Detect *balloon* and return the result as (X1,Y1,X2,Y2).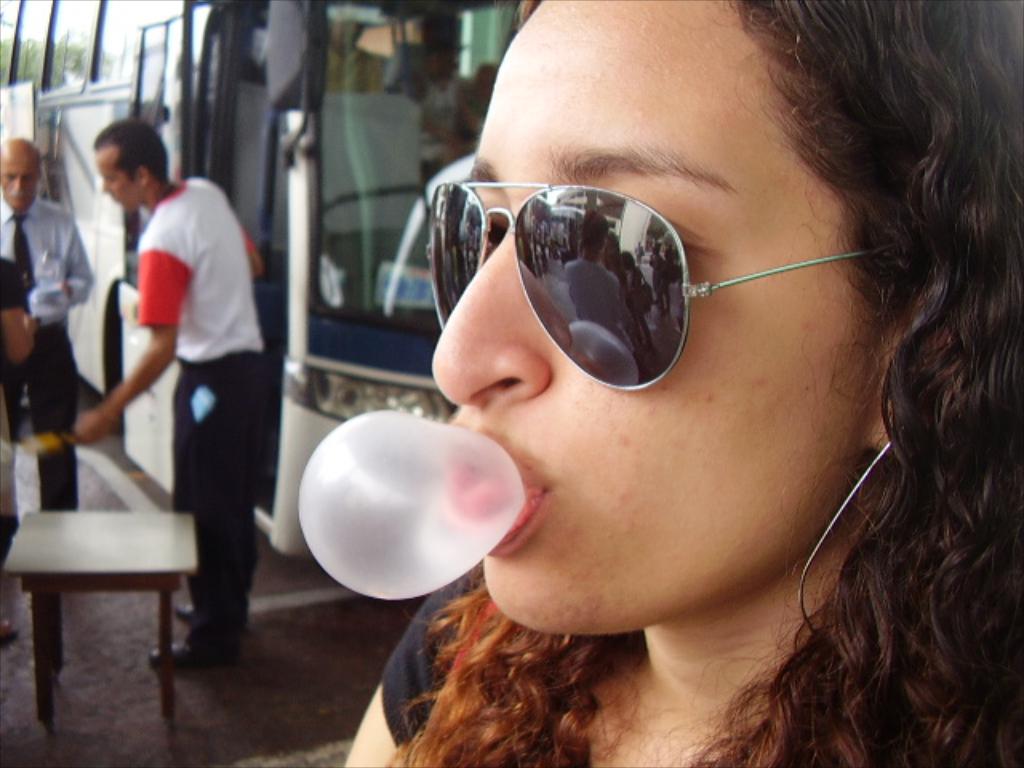
(283,411,531,602).
